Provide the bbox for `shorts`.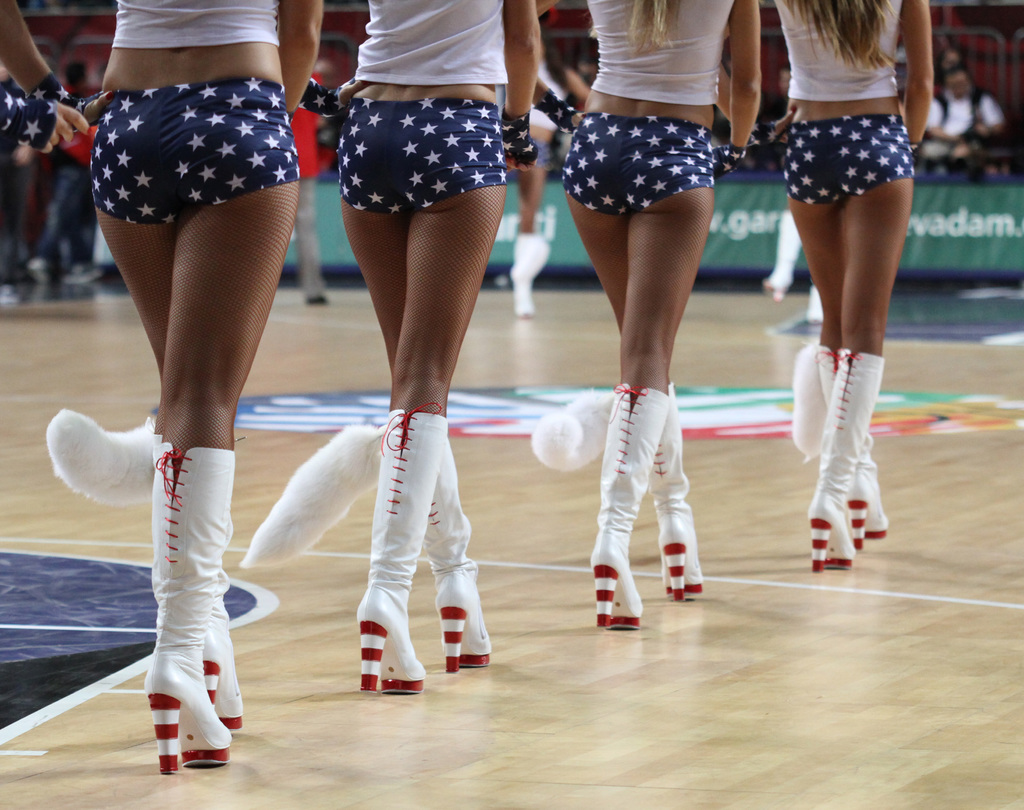
bbox=[563, 119, 716, 214].
